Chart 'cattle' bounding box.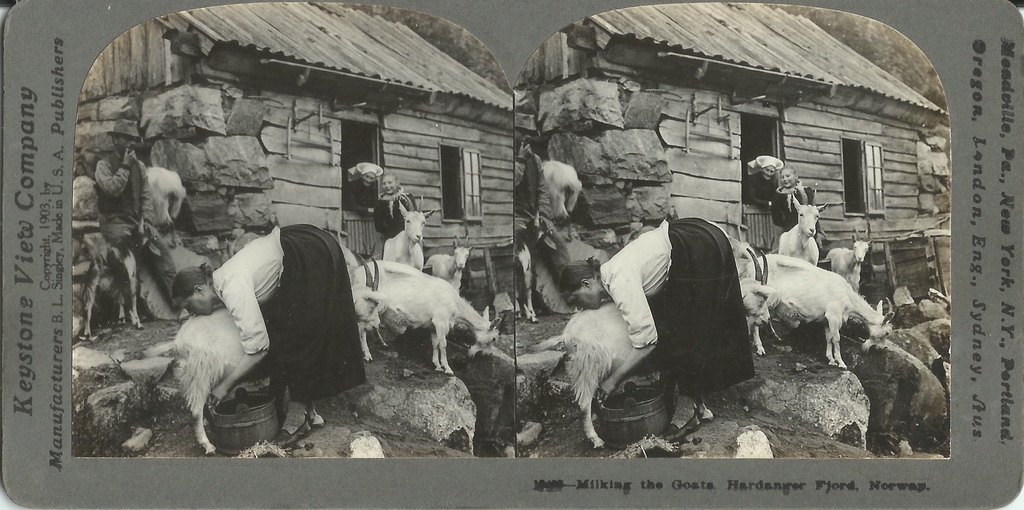
Charted: region(778, 195, 829, 265).
